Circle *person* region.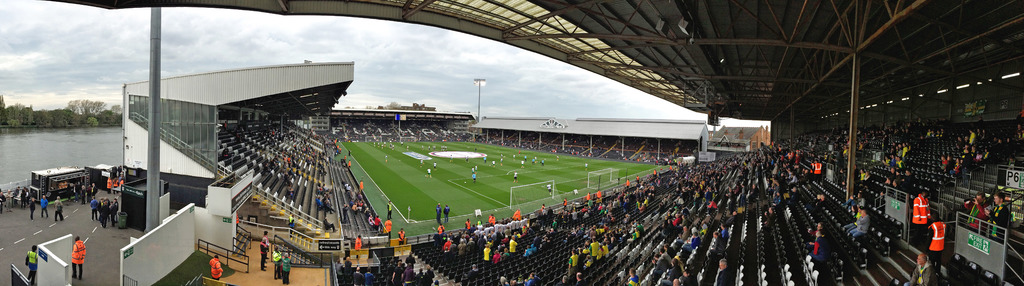
Region: bbox=[903, 253, 937, 285].
